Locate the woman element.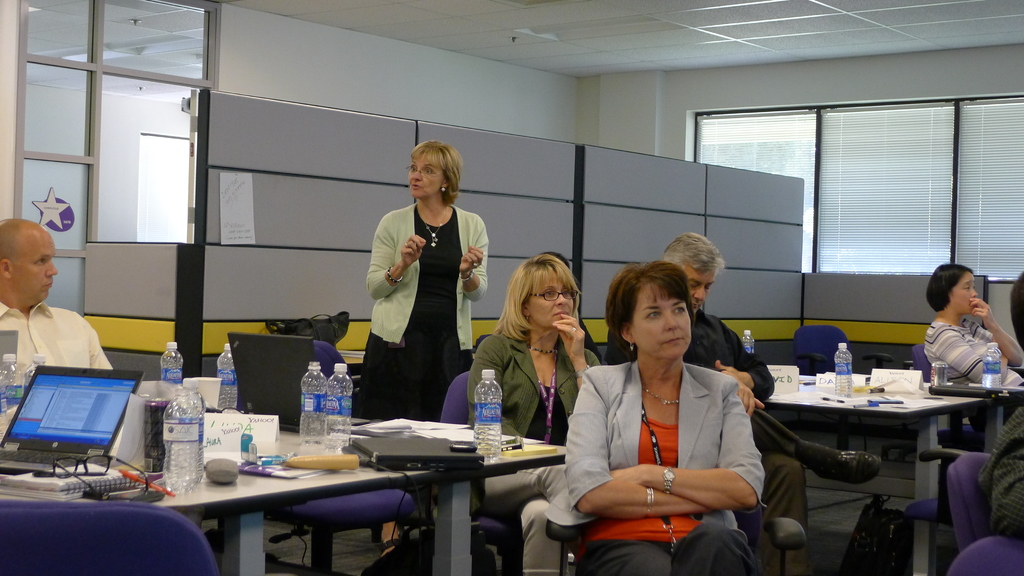
Element bbox: bbox(369, 139, 502, 549).
